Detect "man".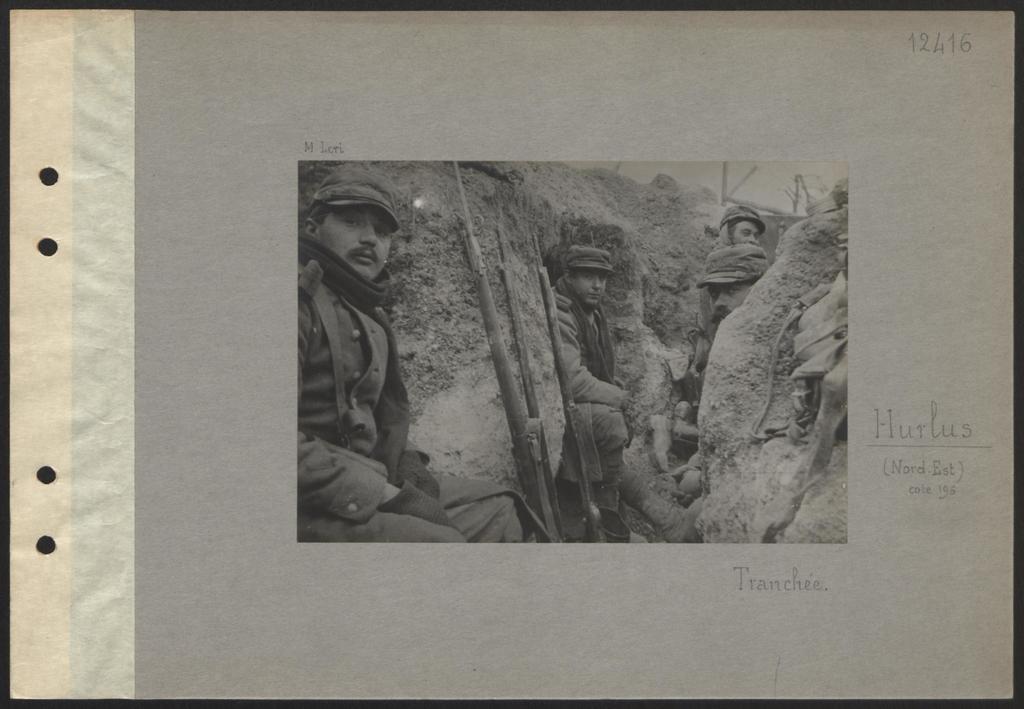
Detected at box=[296, 167, 555, 546].
